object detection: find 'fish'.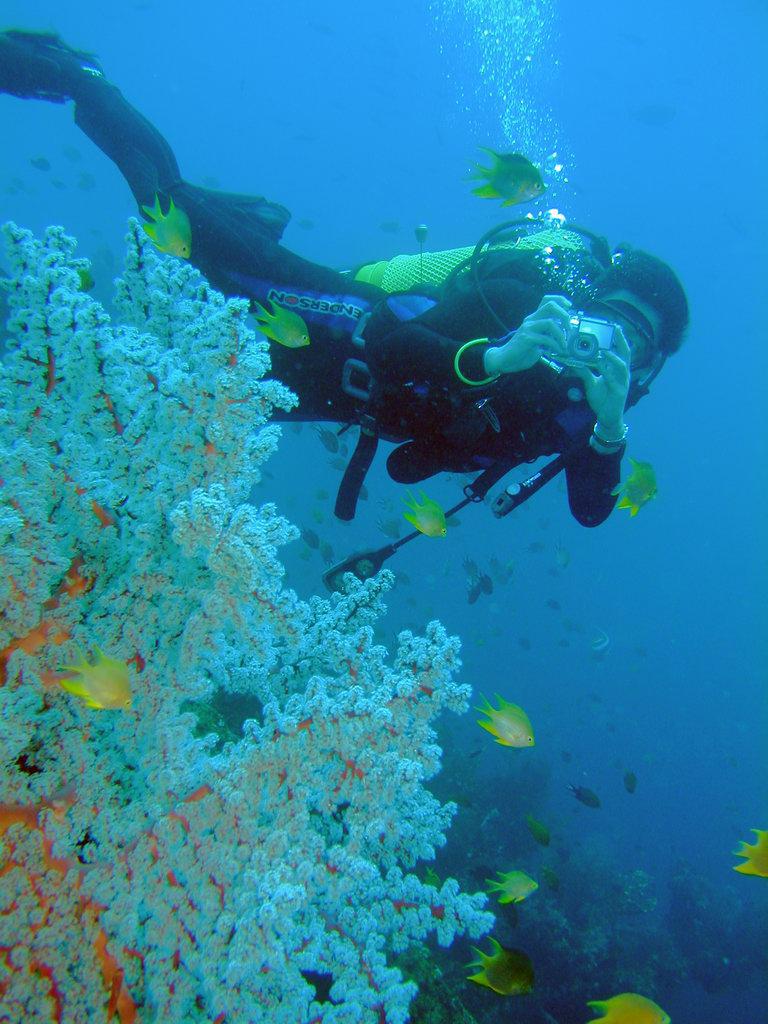
{"x1": 507, "y1": 562, "x2": 515, "y2": 580}.
